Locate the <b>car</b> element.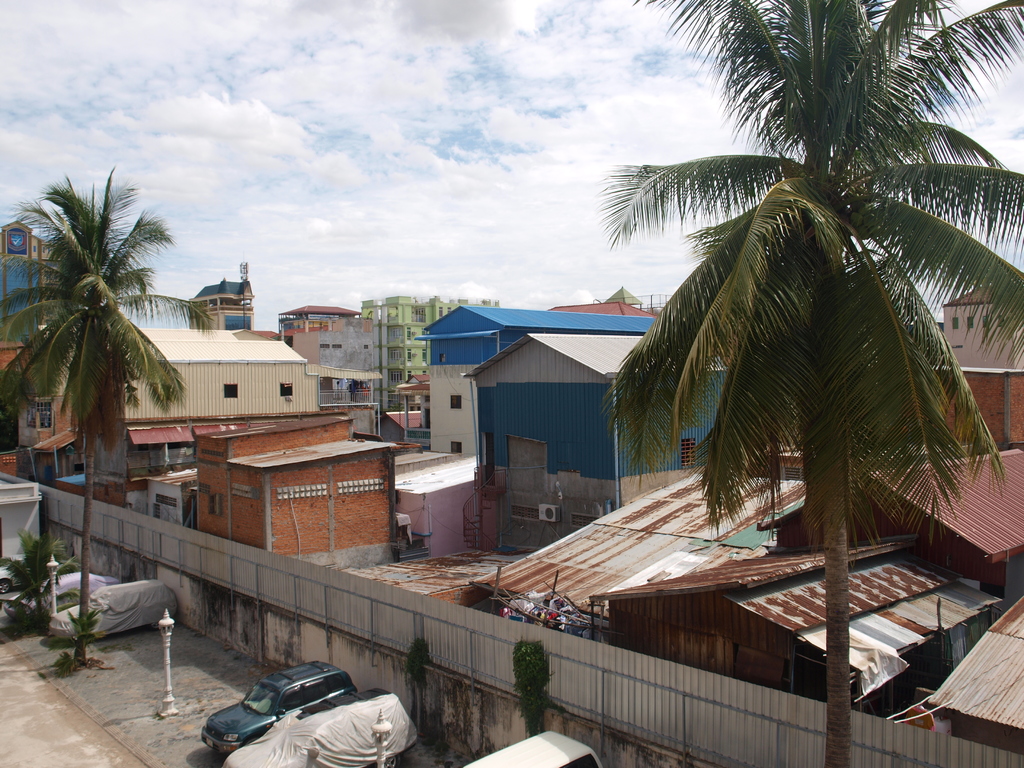
Element bbox: x1=221 y1=689 x2=416 y2=767.
